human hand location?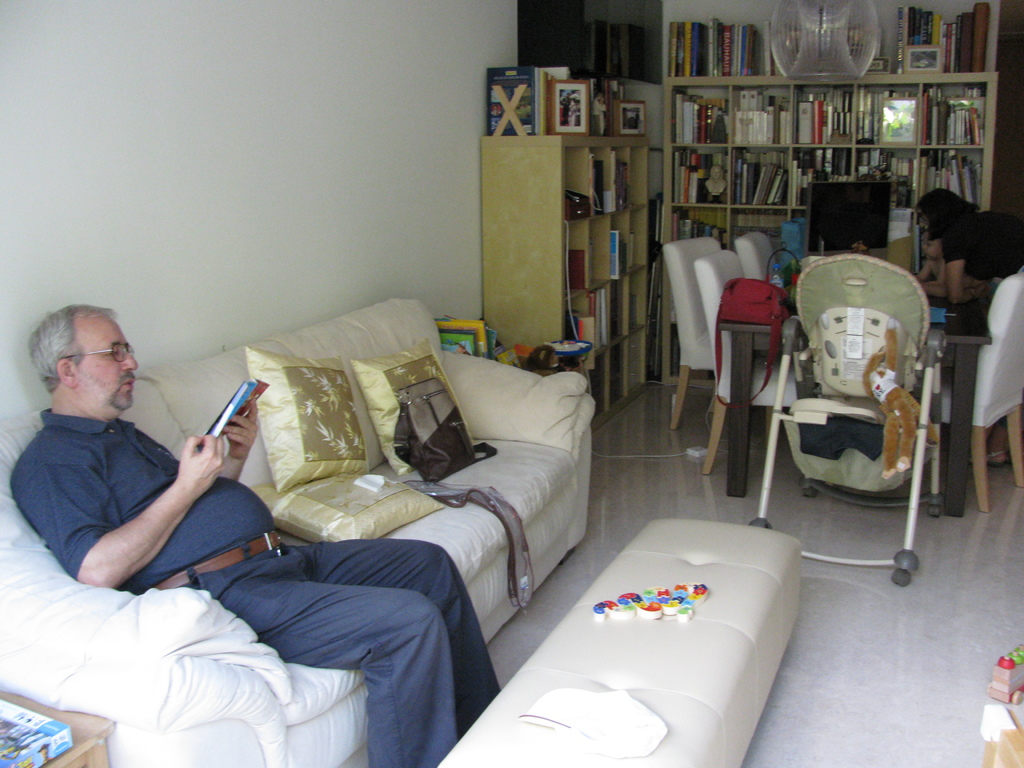
bbox(225, 397, 260, 462)
